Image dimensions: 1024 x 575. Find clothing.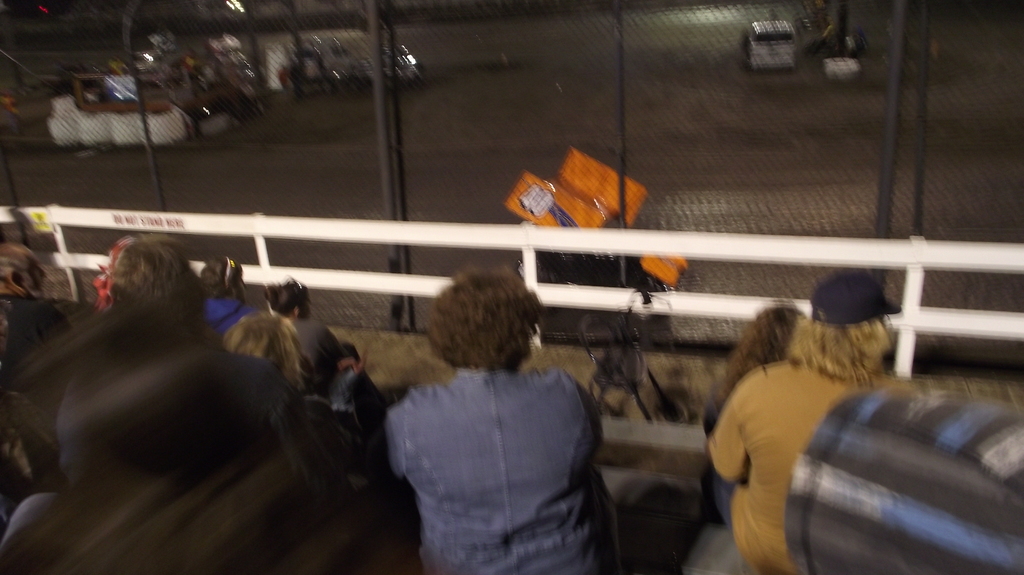
region(385, 363, 621, 574).
